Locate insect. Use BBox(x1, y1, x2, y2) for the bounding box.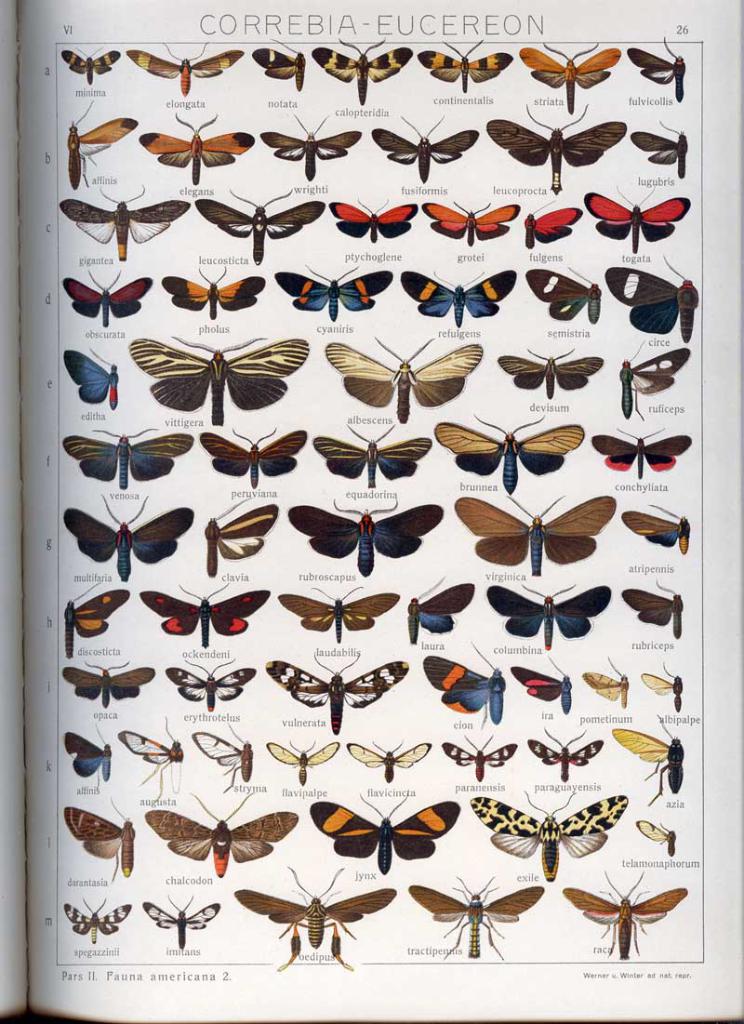
BBox(630, 118, 690, 180).
